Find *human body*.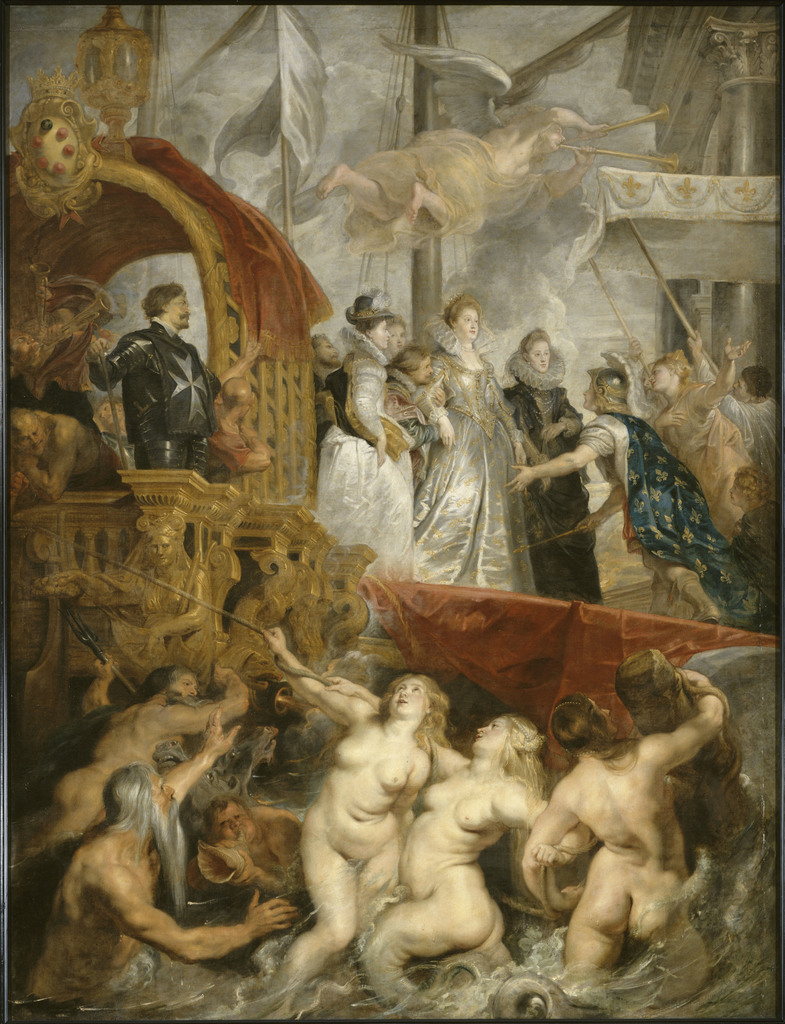
x1=724, y1=364, x2=782, y2=488.
